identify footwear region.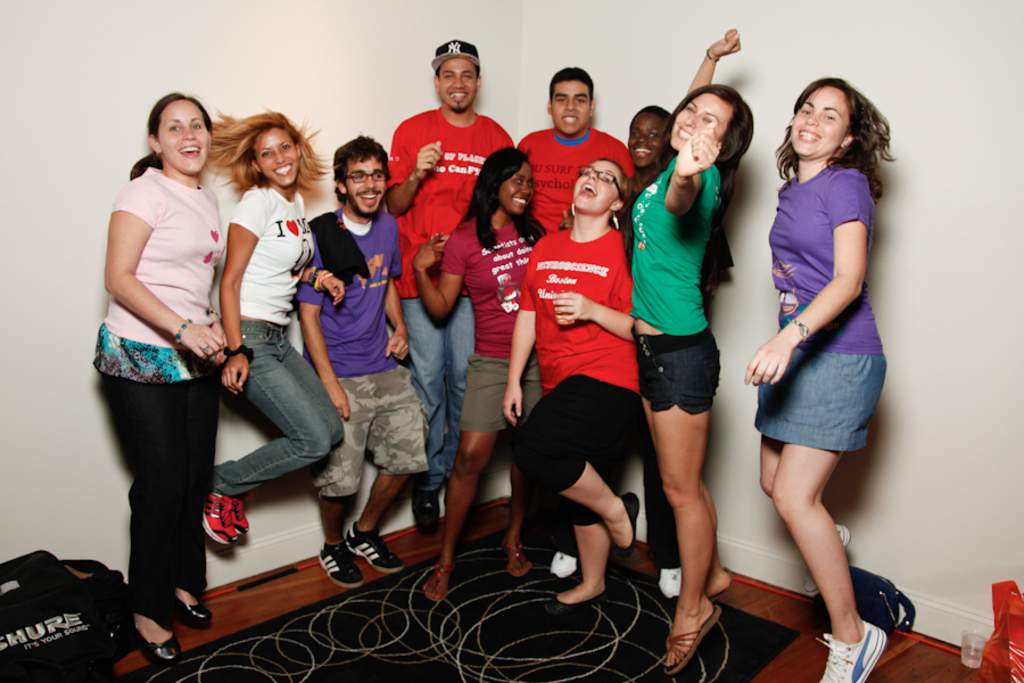
Region: select_region(674, 584, 736, 670).
